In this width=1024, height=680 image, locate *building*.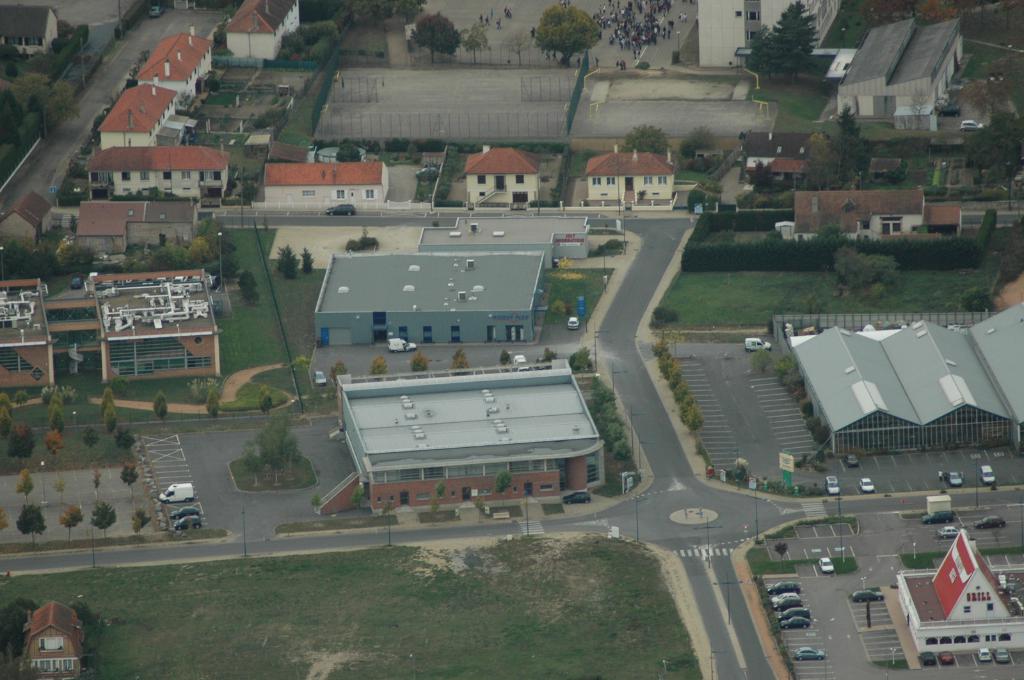
Bounding box: 0, 6, 58, 56.
